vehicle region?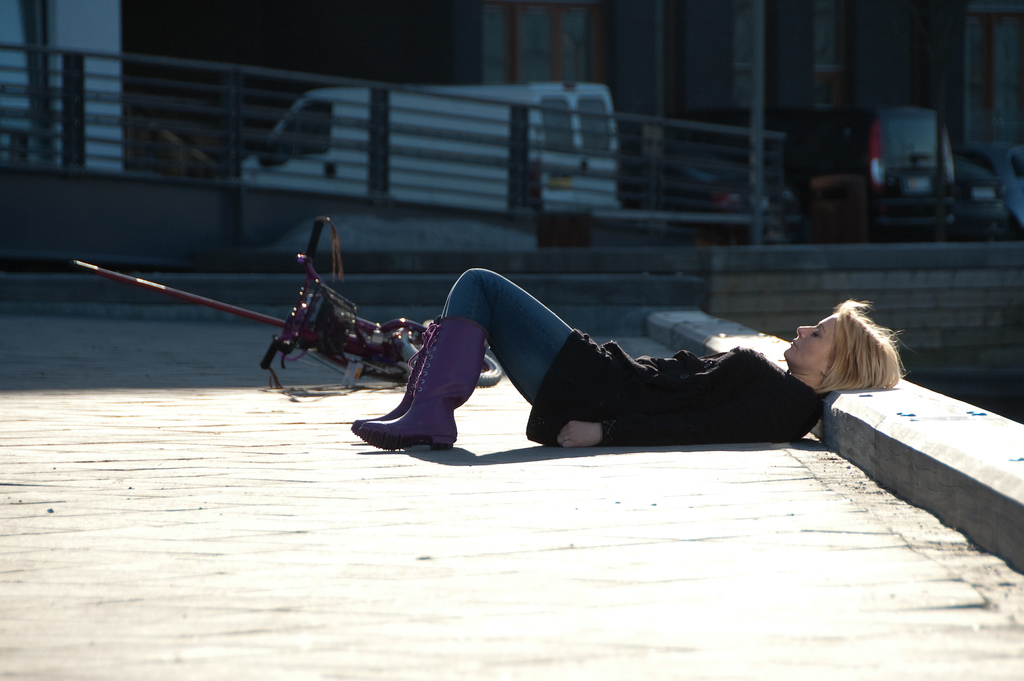
l=92, t=223, r=461, b=399
